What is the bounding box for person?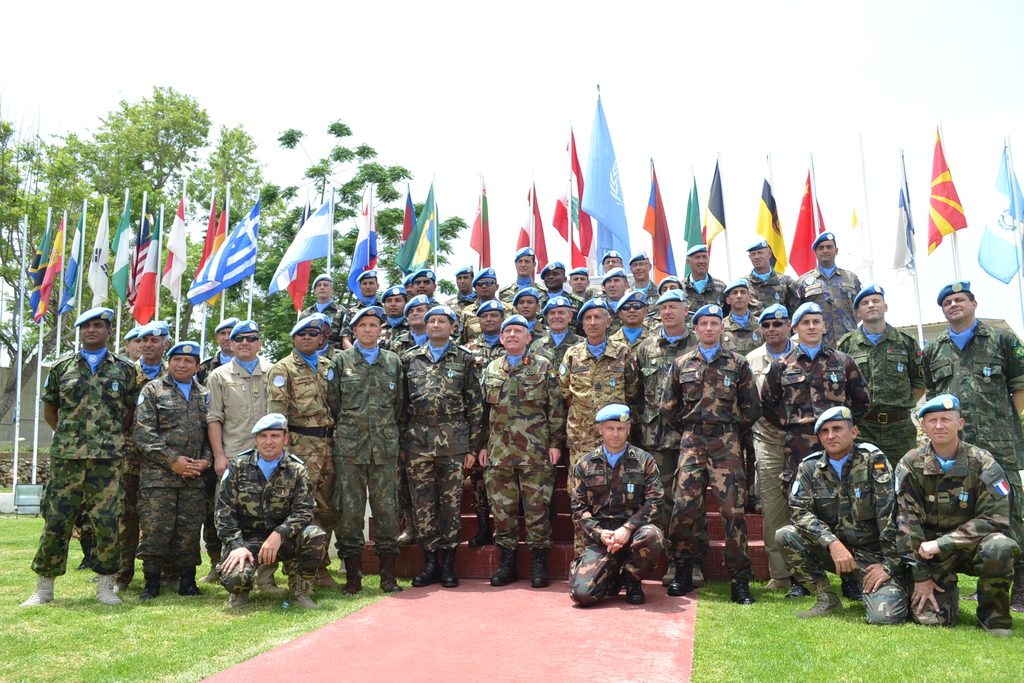
x1=931 y1=289 x2=1018 y2=543.
